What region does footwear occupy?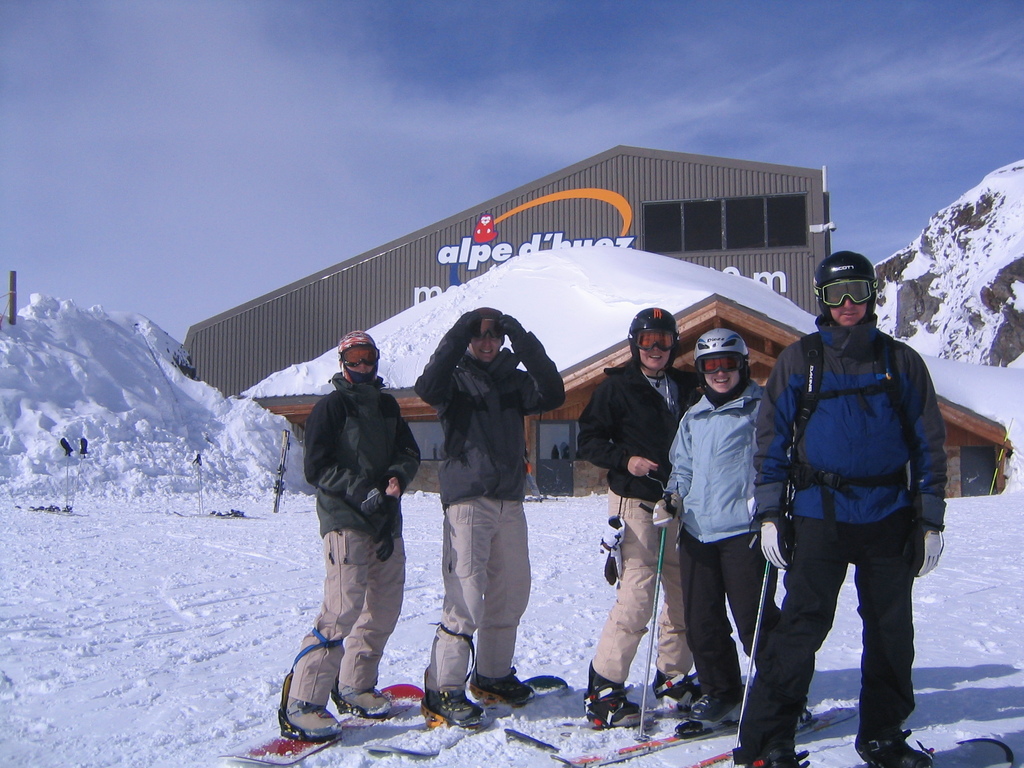
BBox(419, 685, 481, 732).
